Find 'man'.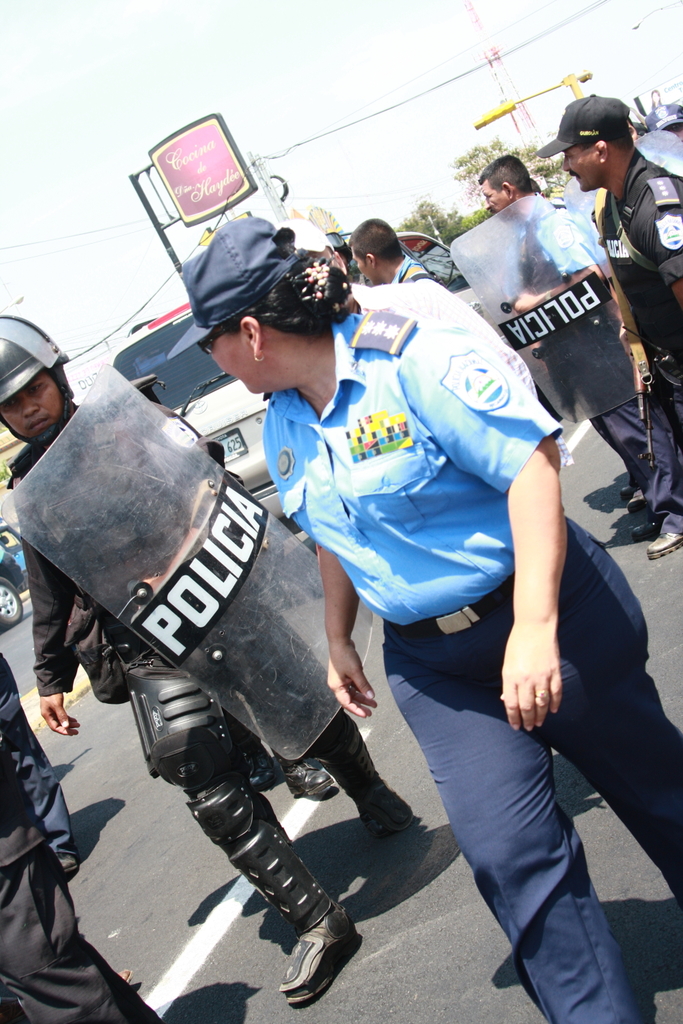
left=561, top=88, right=682, bottom=407.
